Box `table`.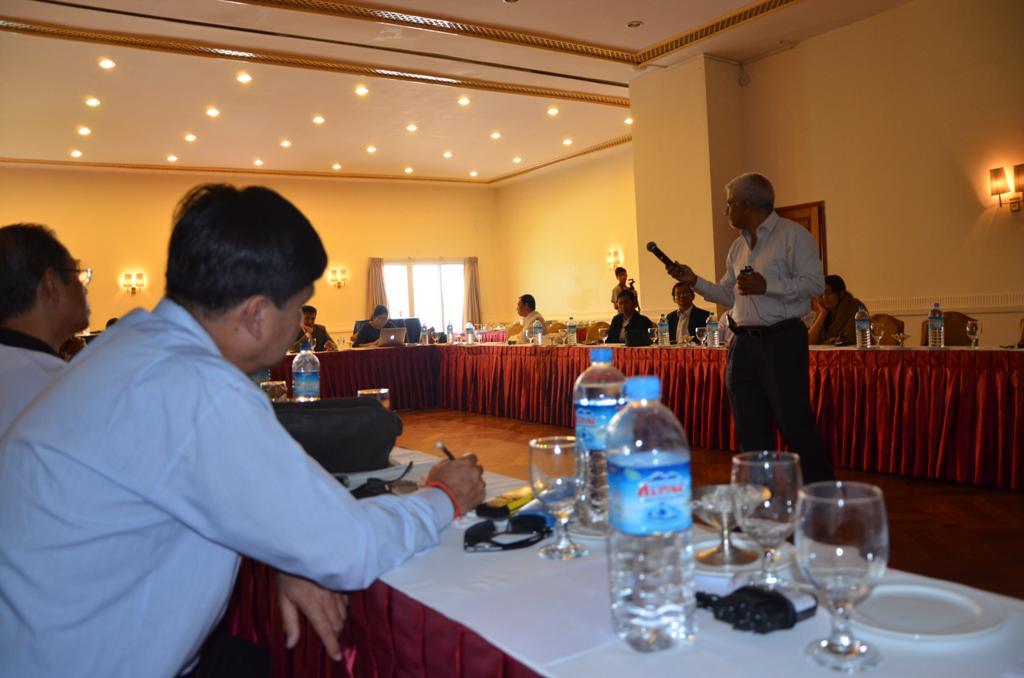
bbox(265, 333, 1023, 490).
